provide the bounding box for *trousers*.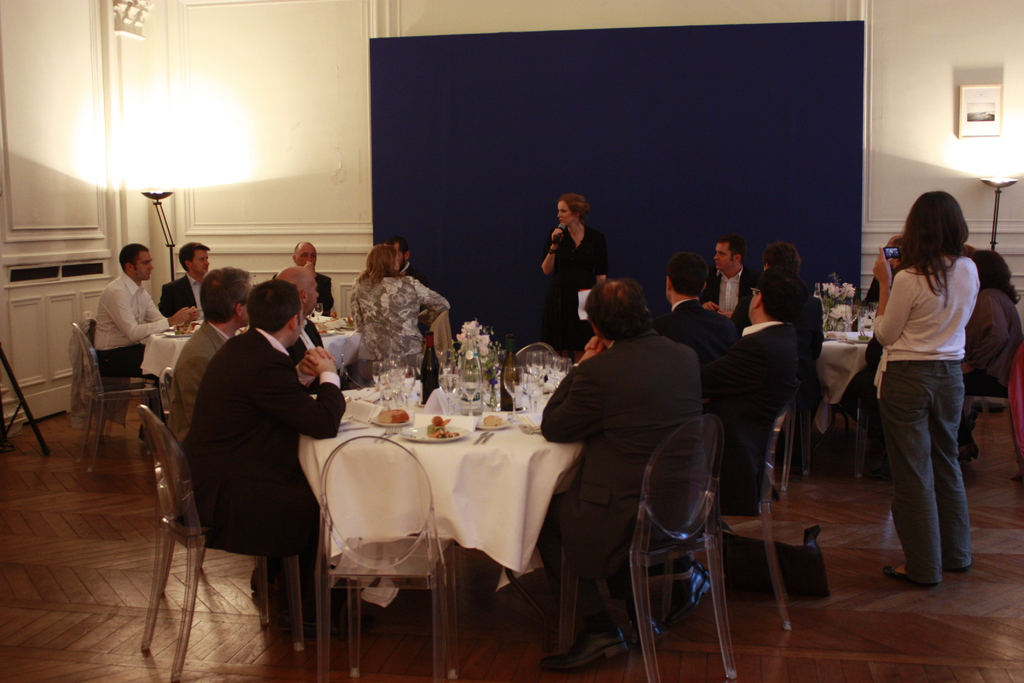
locate(881, 358, 981, 563).
